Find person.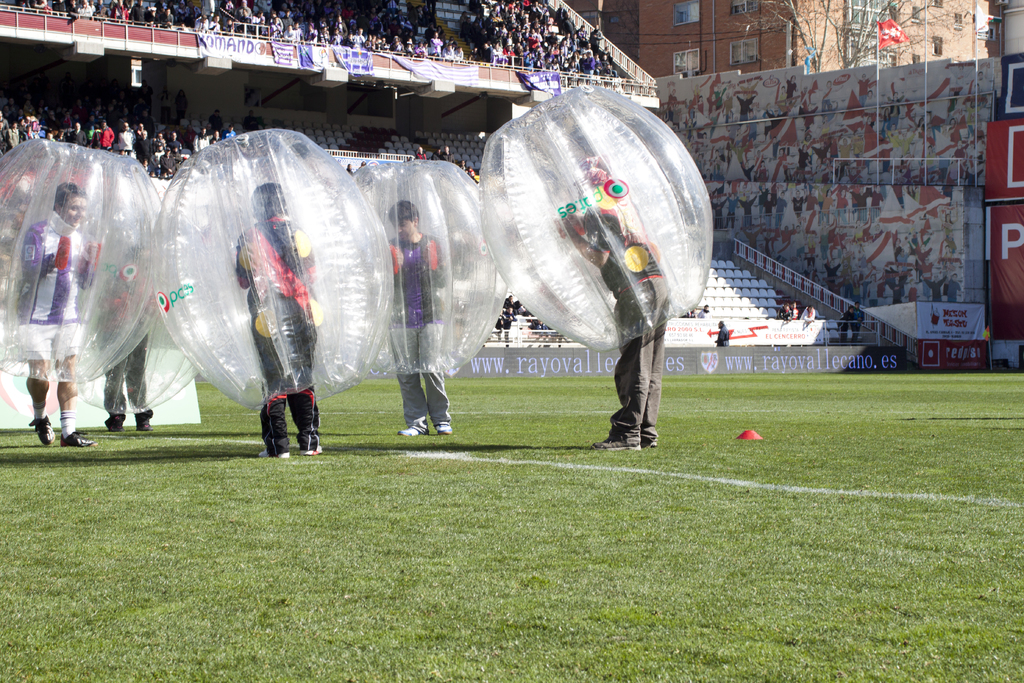
bbox(503, 290, 517, 317).
